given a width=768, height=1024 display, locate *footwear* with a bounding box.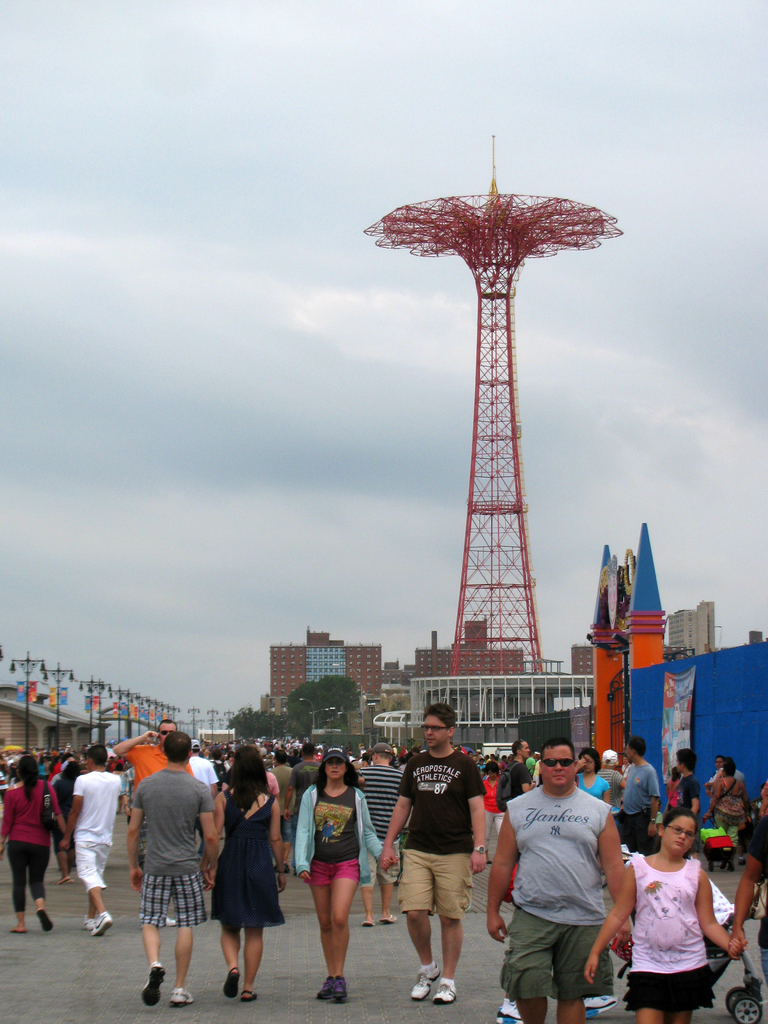
Located: [x1=589, y1=998, x2=621, y2=1016].
